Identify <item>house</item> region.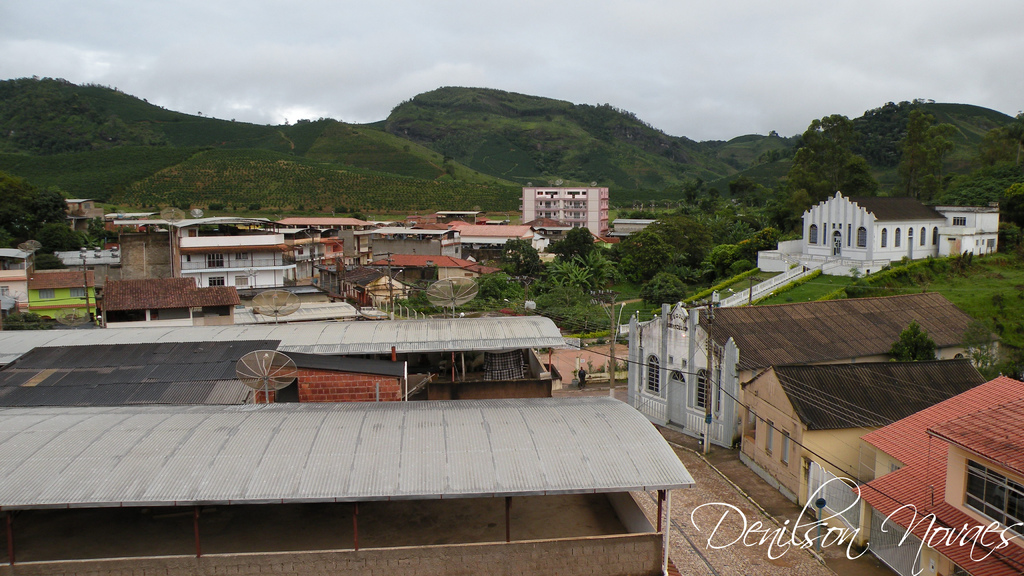
Region: 168/214/295/298.
